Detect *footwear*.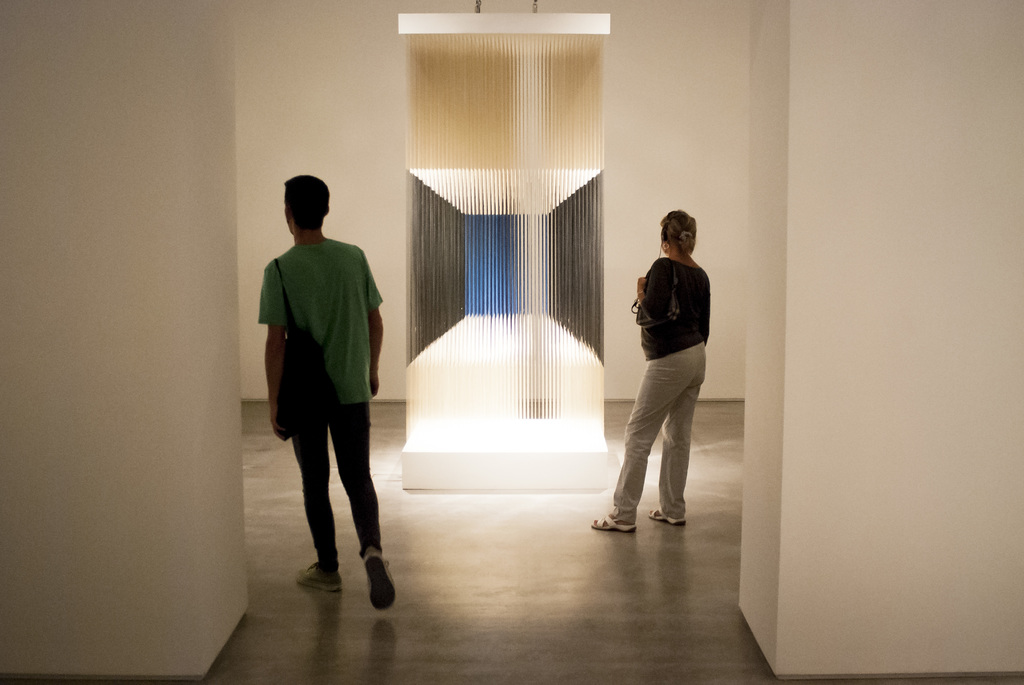
Detected at l=591, t=514, r=636, b=531.
